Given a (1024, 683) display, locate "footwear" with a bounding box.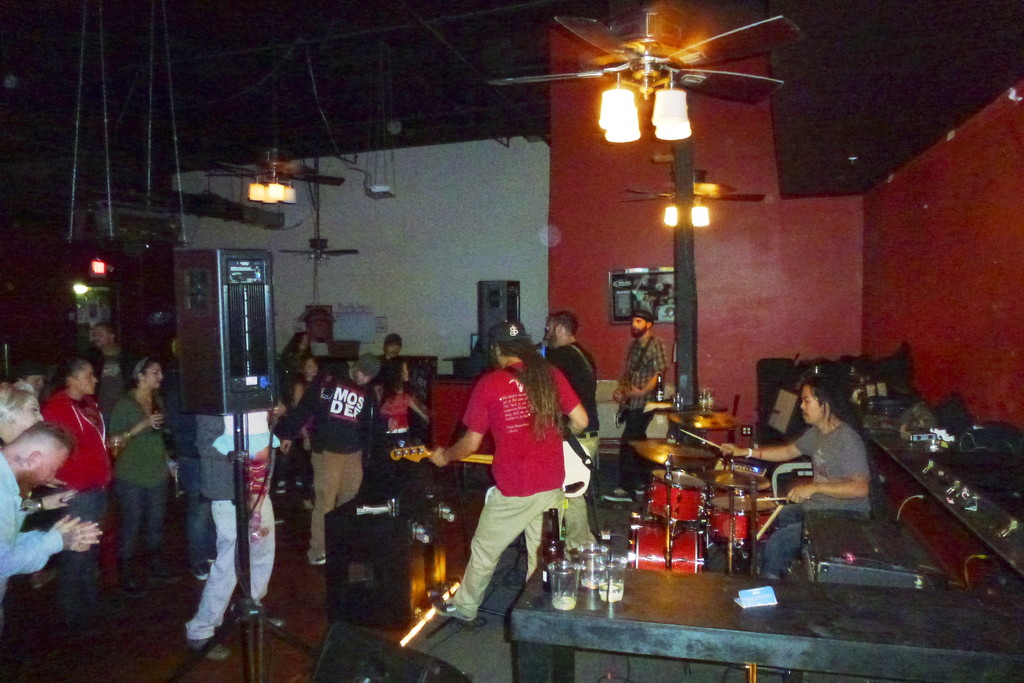
Located: Rect(184, 636, 230, 662).
